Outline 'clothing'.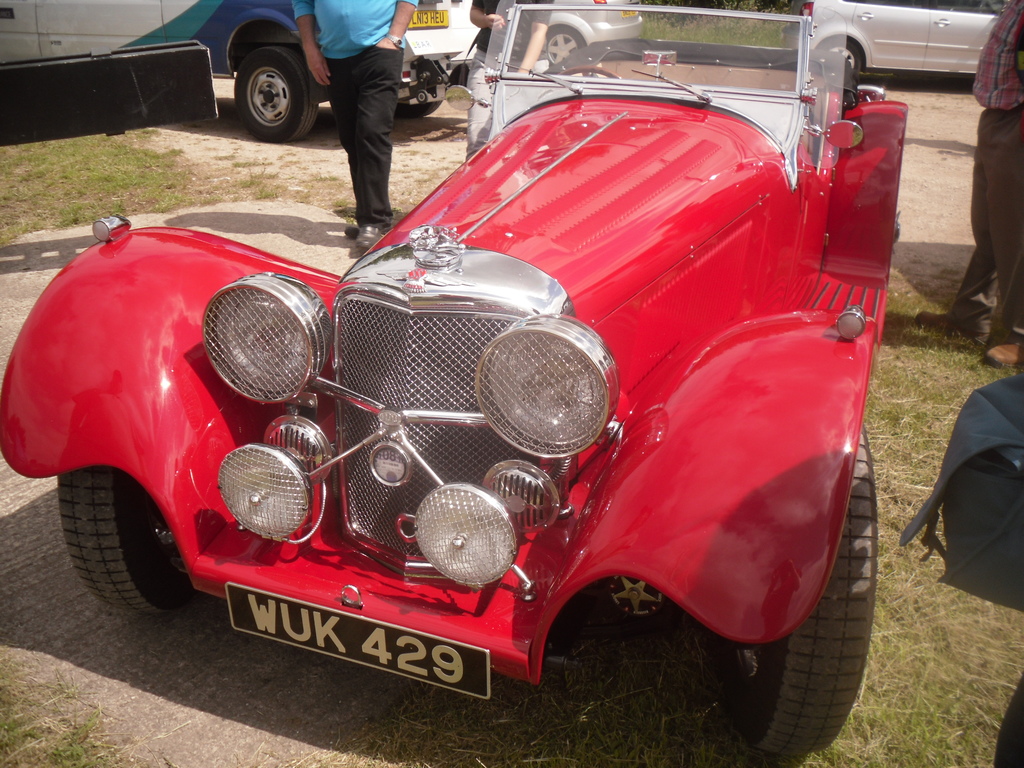
Outline: l=463, t=0, r=554, b=162.
